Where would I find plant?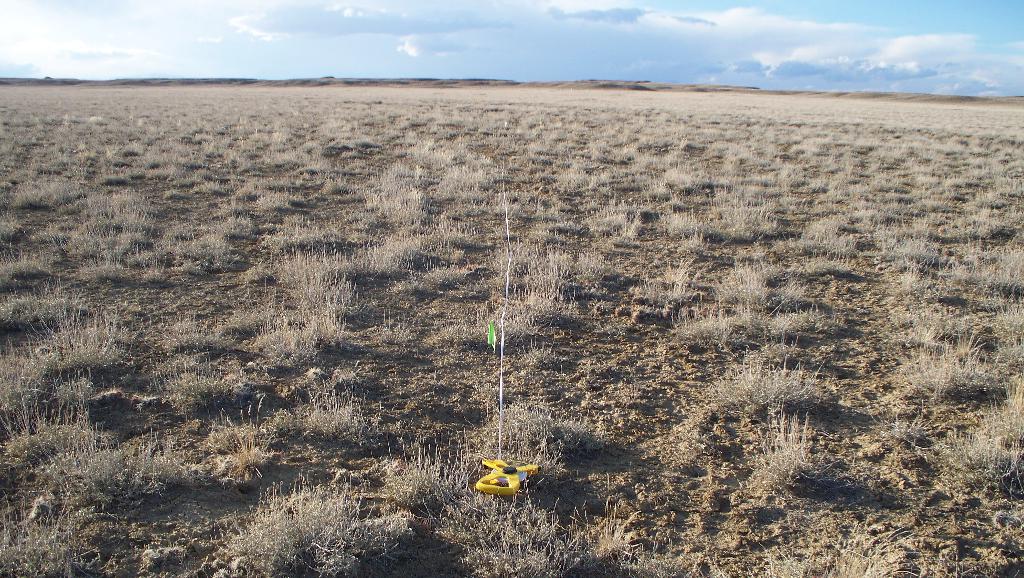
At [201,470,379,577].
